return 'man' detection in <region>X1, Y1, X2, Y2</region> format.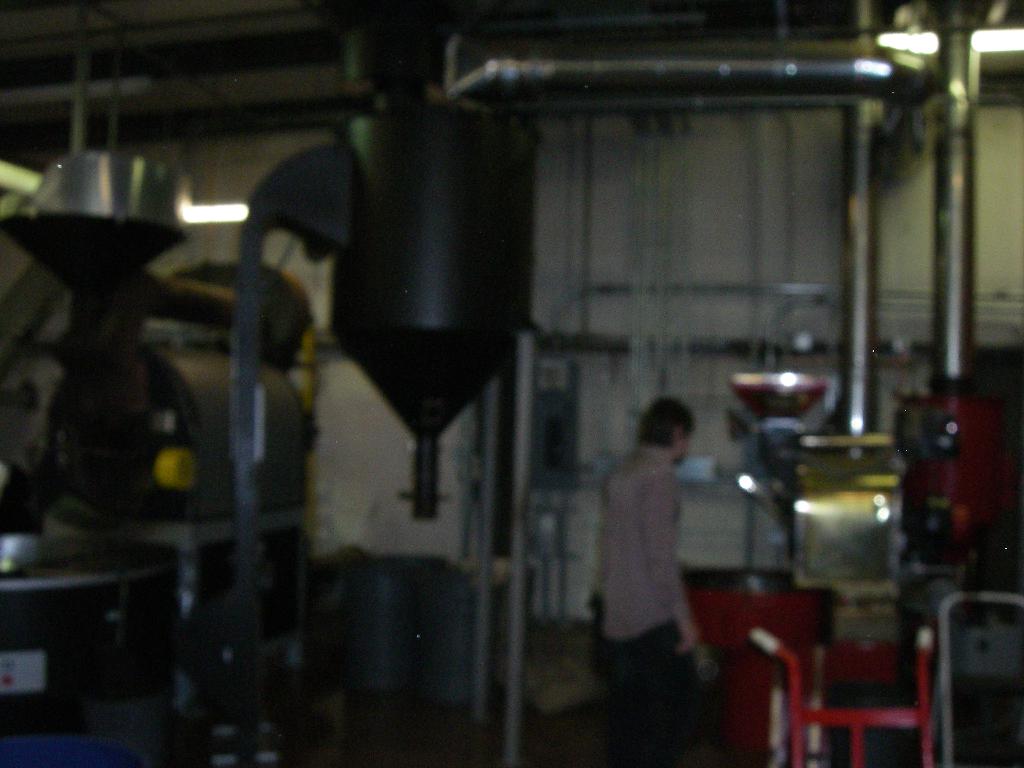
<region>584, 377, 730, 732</region>.
